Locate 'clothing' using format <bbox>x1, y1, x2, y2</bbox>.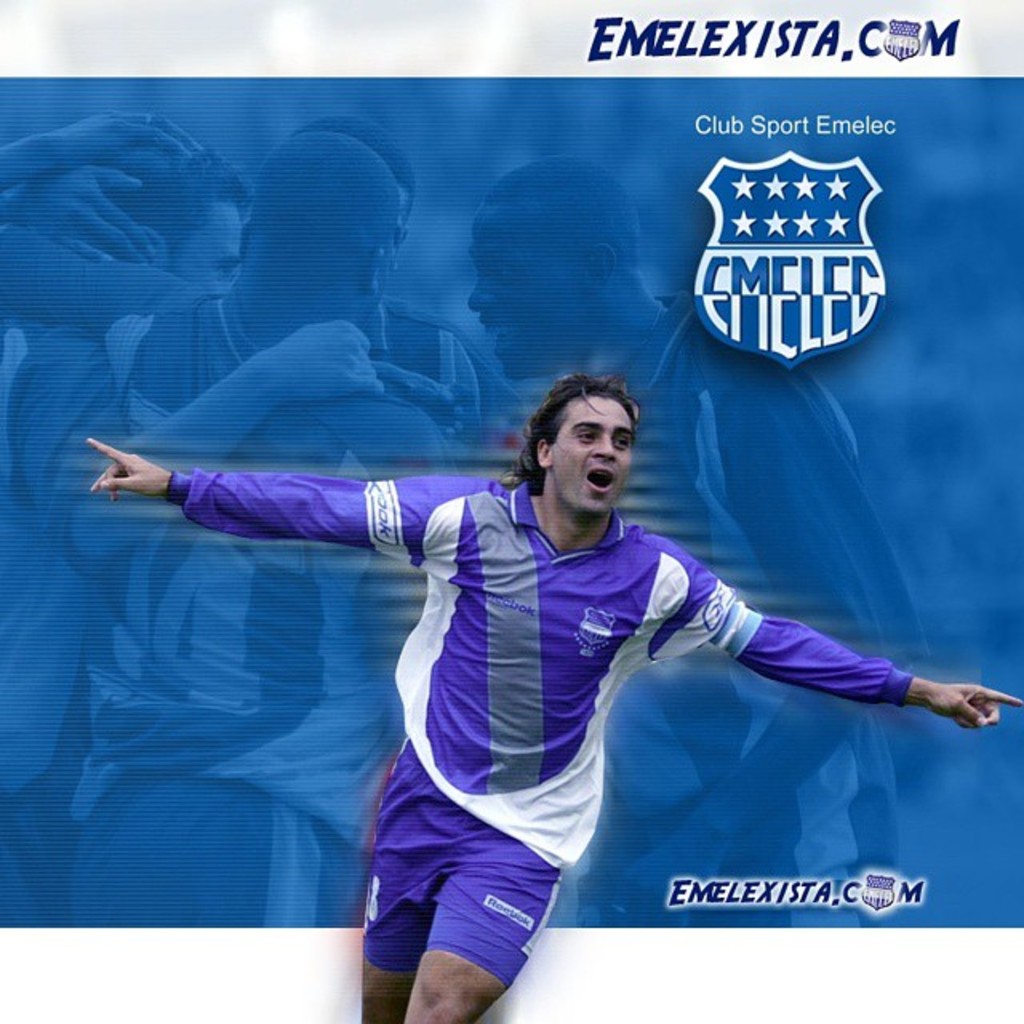
<bbox>0, 315, 123, 931</bbox>.
